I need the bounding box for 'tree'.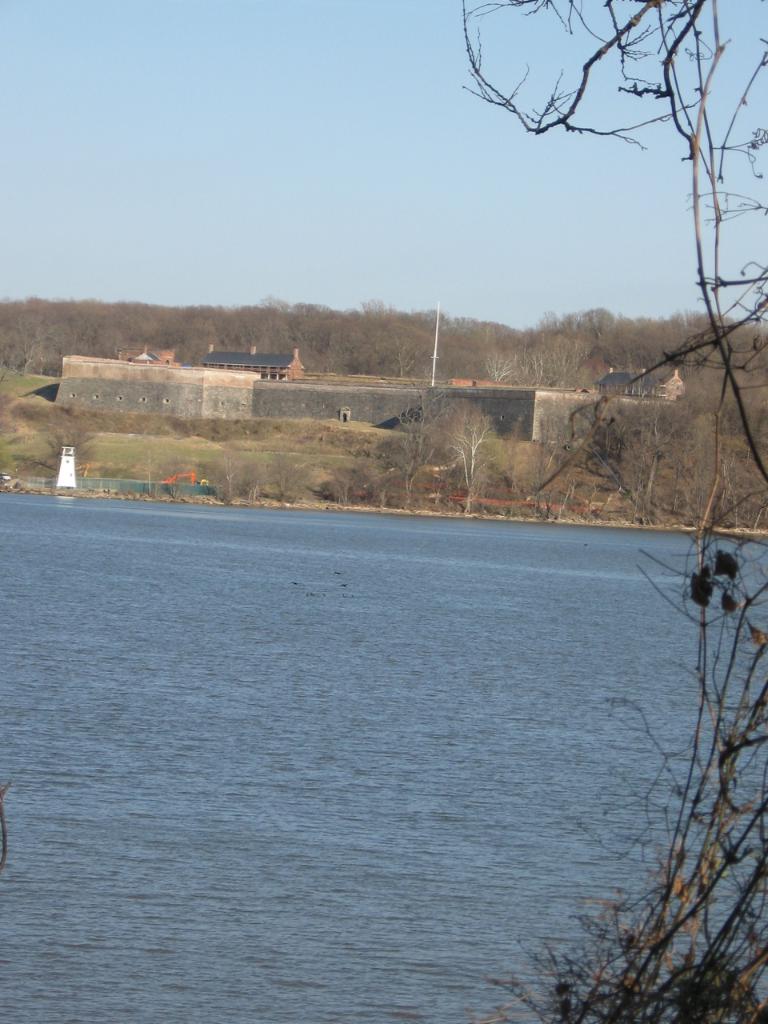
Here it is: (254, 445, 312, 501).
